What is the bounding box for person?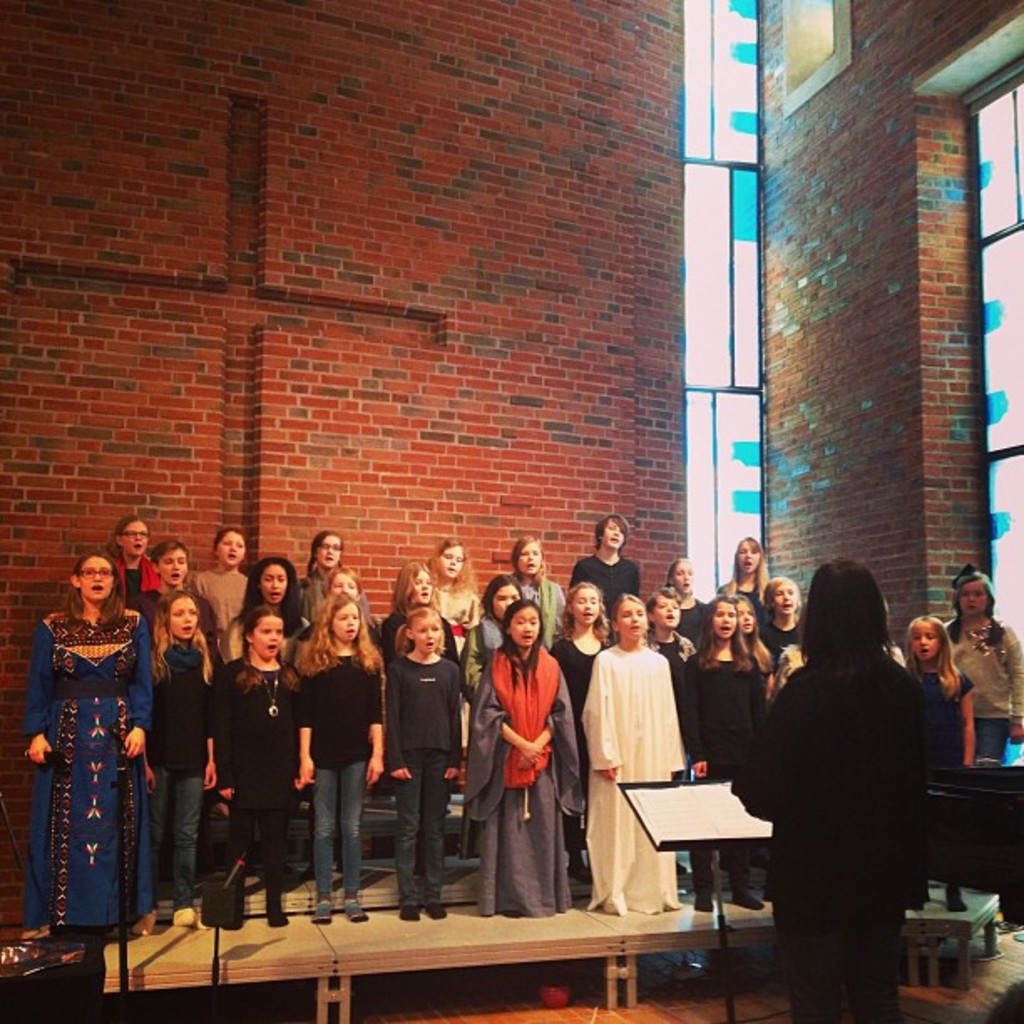
box(735, 596, 778, 681).
